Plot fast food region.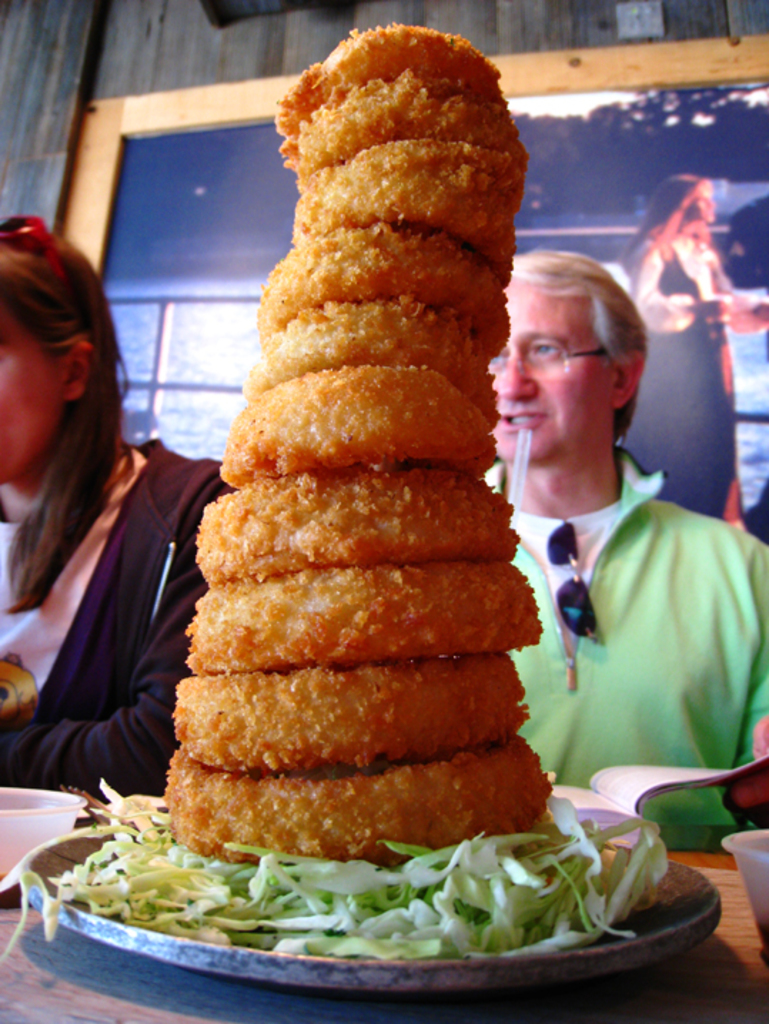
Plotted at detection(164, 23, 554, 863).
